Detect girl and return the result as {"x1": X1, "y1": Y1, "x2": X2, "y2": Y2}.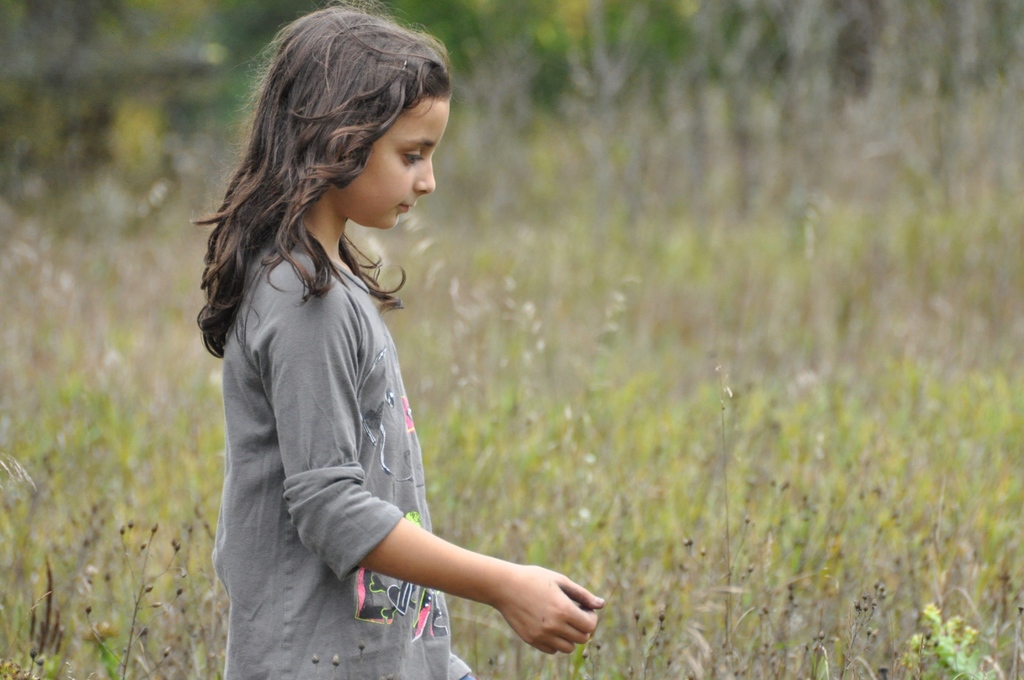
{"x1": 195, "y1": 0, "x2": 606, "y2": 679}.
